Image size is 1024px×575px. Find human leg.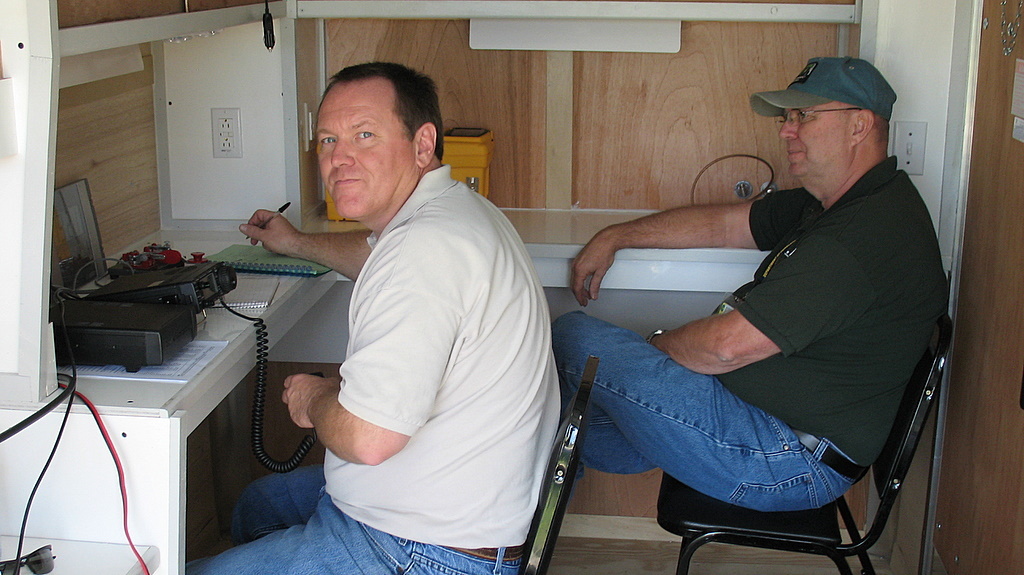
(x1=550, y1=306, x2=853, y2=514).
